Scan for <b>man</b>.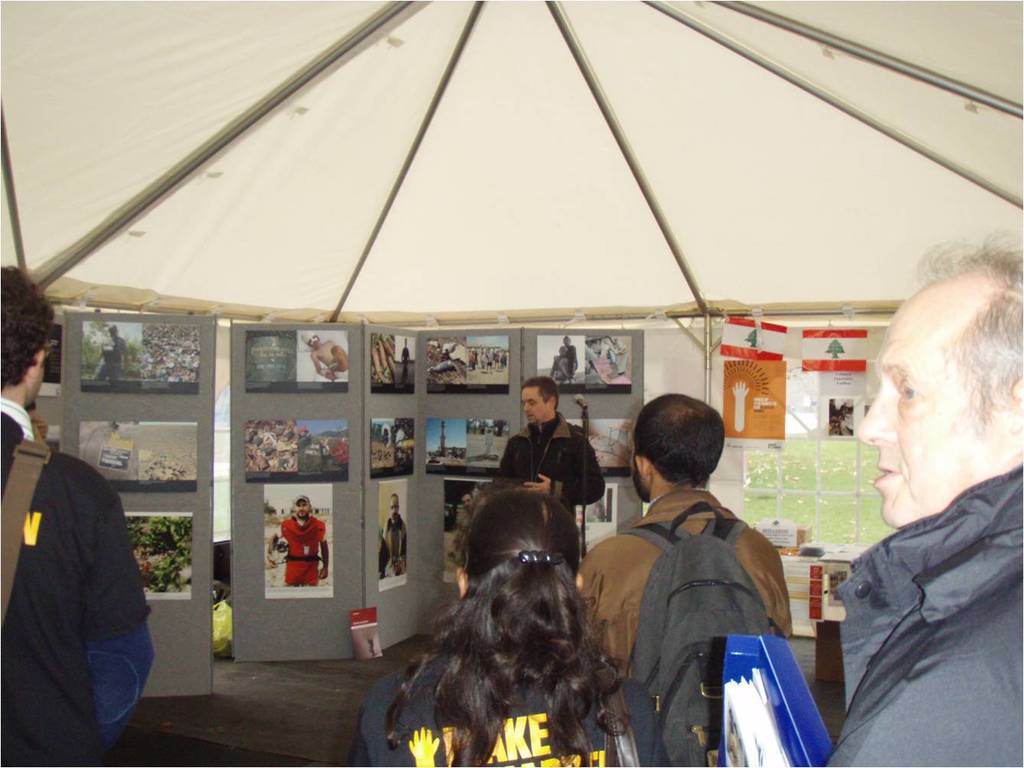
Scan result: box=[494, 375, 608, 562].
